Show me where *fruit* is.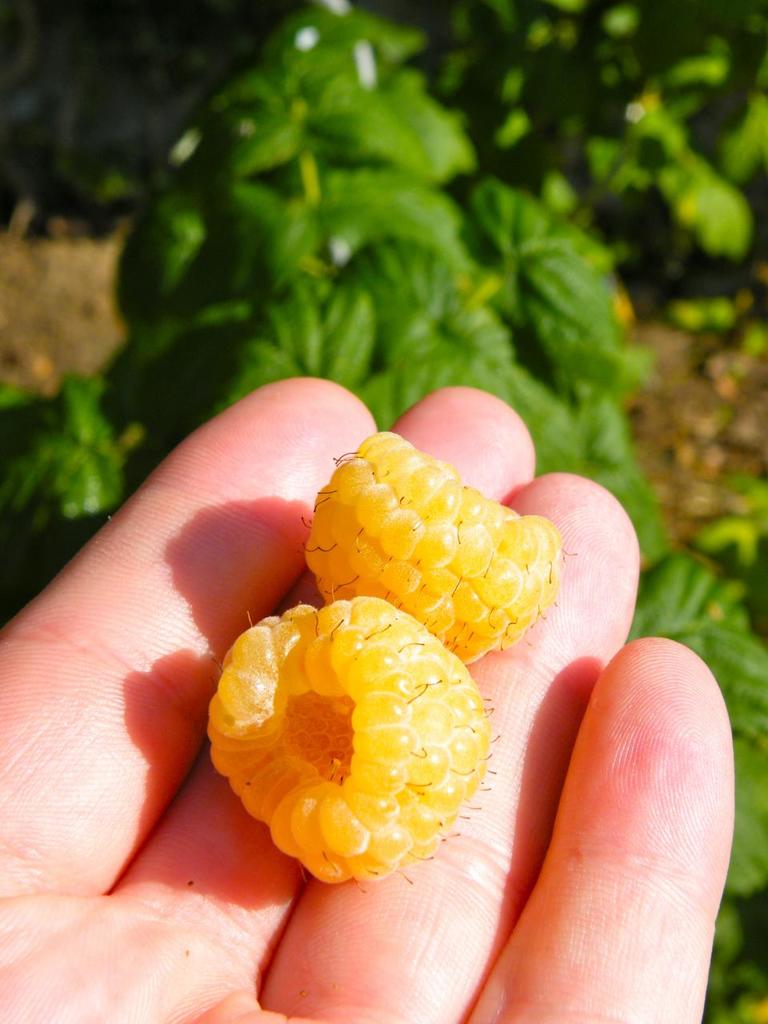
*fruit* is at (x1=297, y1=420, x2=569, y2=674).
